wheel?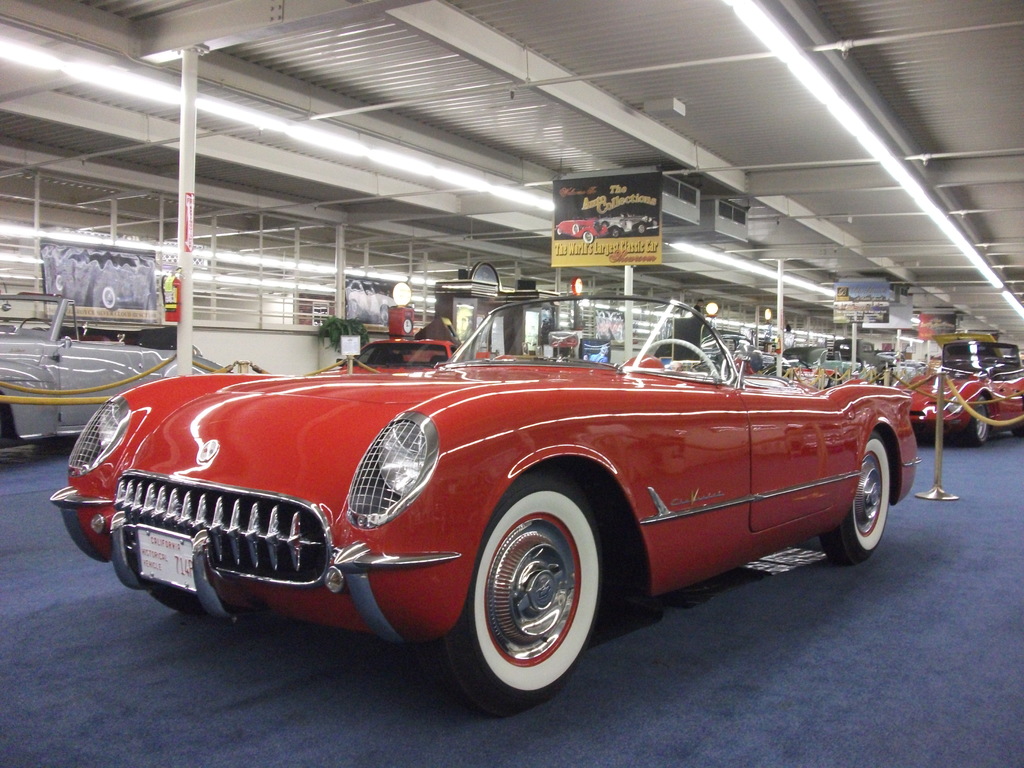
<region>821, 436, 893, 566</region>
